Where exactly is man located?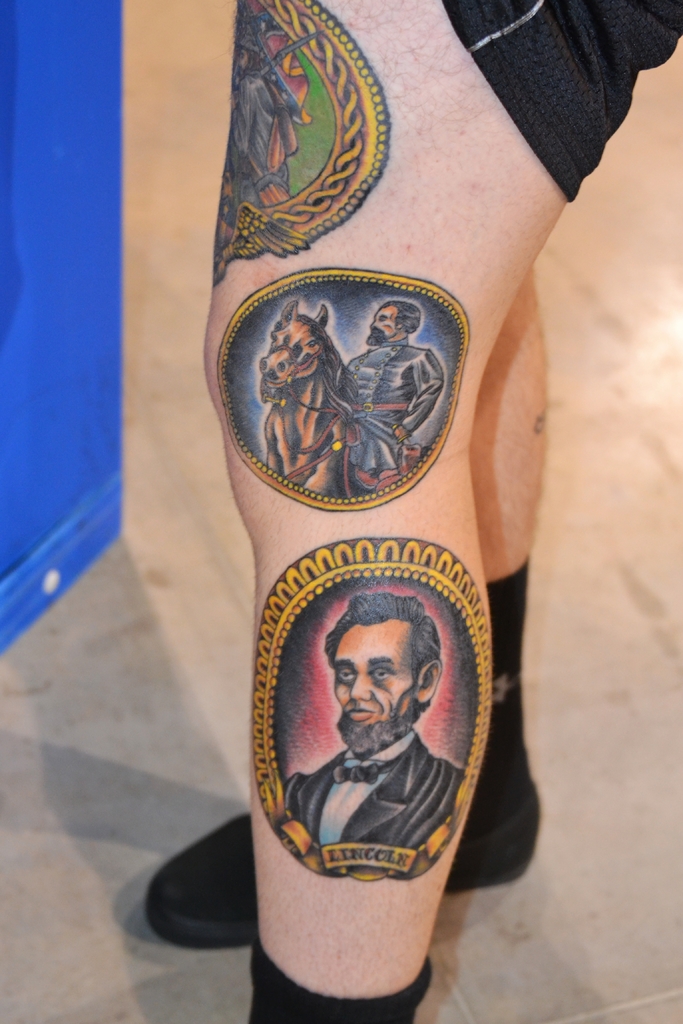
Its bounding box is (left=339, top=298, right=448, bottom=488).
